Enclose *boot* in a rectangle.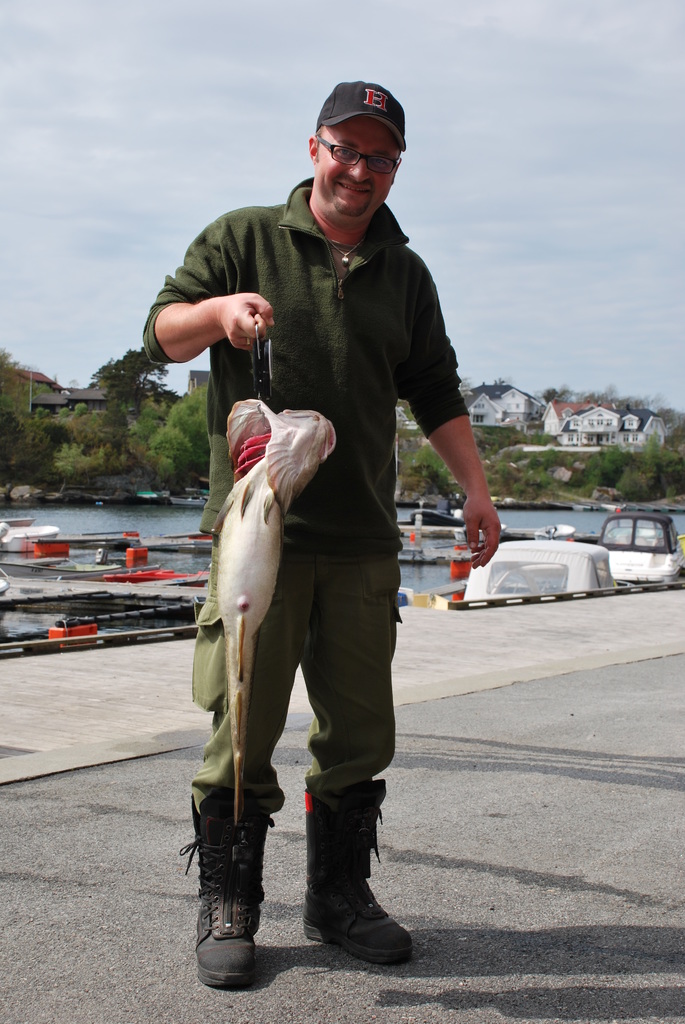
bbox=(176, 796, 267, 980).
